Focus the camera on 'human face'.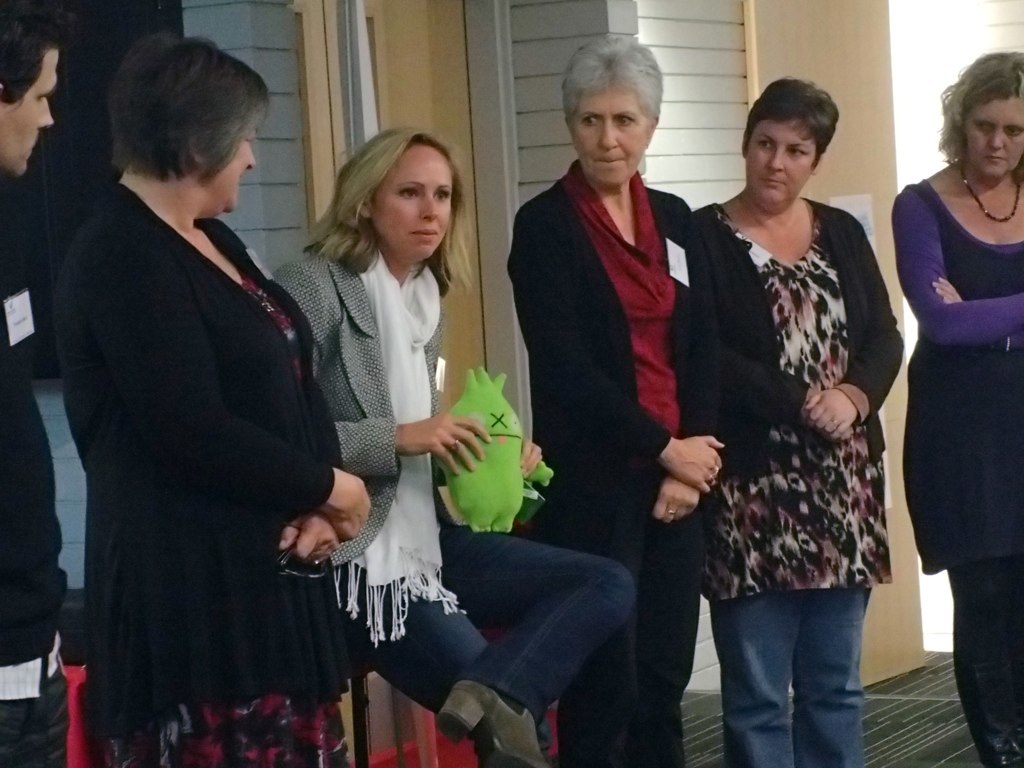
Focus region: 0:38:57:175.
